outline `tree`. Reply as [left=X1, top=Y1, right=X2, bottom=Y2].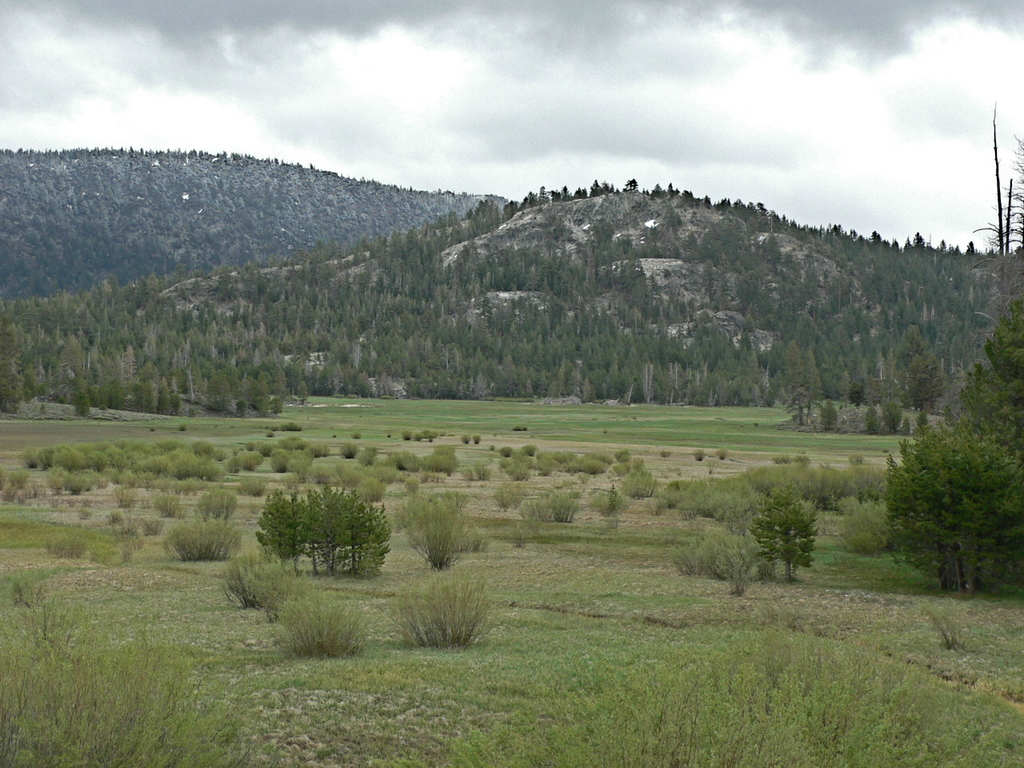
[left=581, top=375, right=597, bottom=405].
